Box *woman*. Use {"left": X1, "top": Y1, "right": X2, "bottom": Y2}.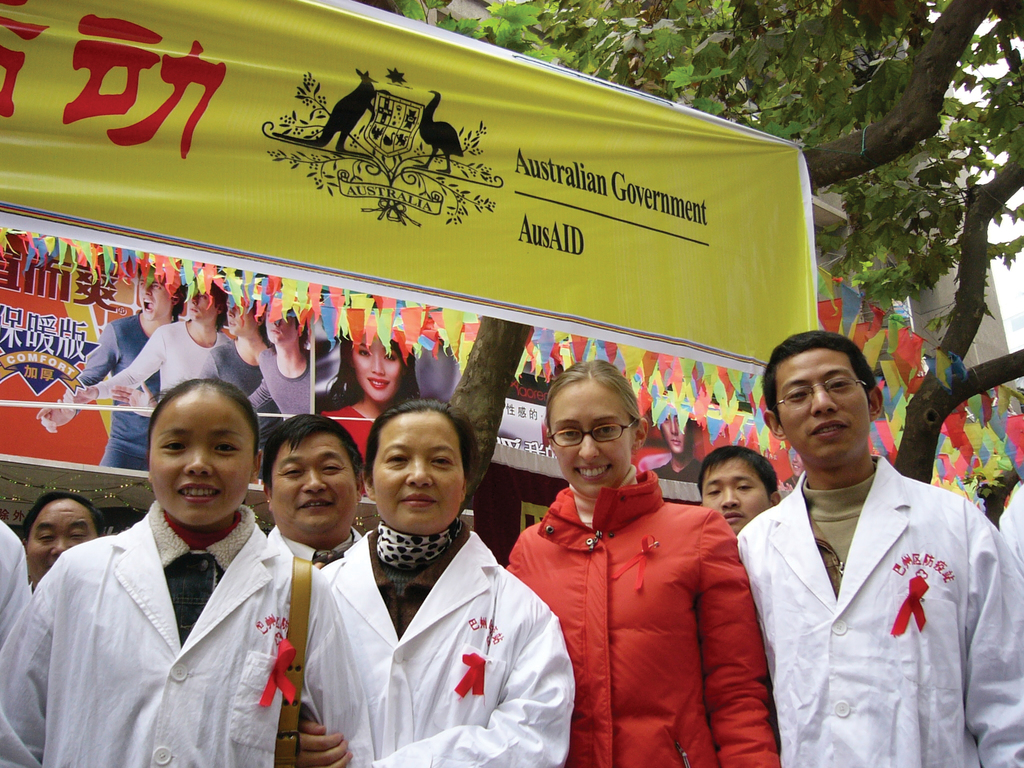
{"left": 310, "top": 383, "right": 561, "bottom": 762}.
